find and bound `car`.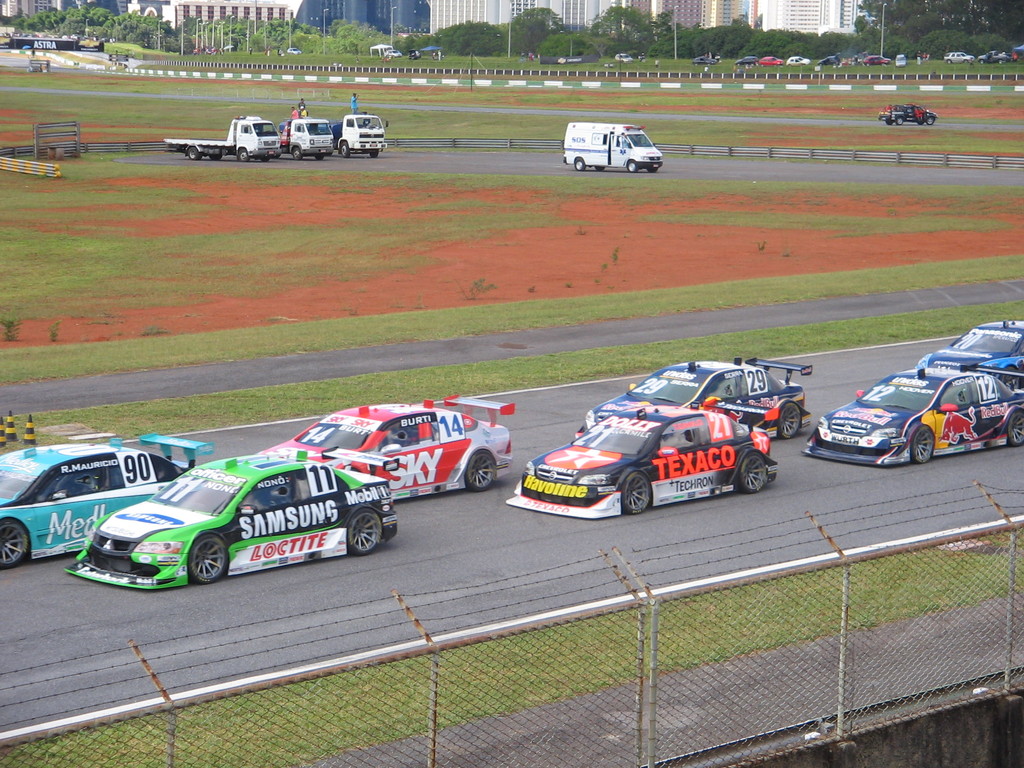
Bound: 0 431 213 570.
